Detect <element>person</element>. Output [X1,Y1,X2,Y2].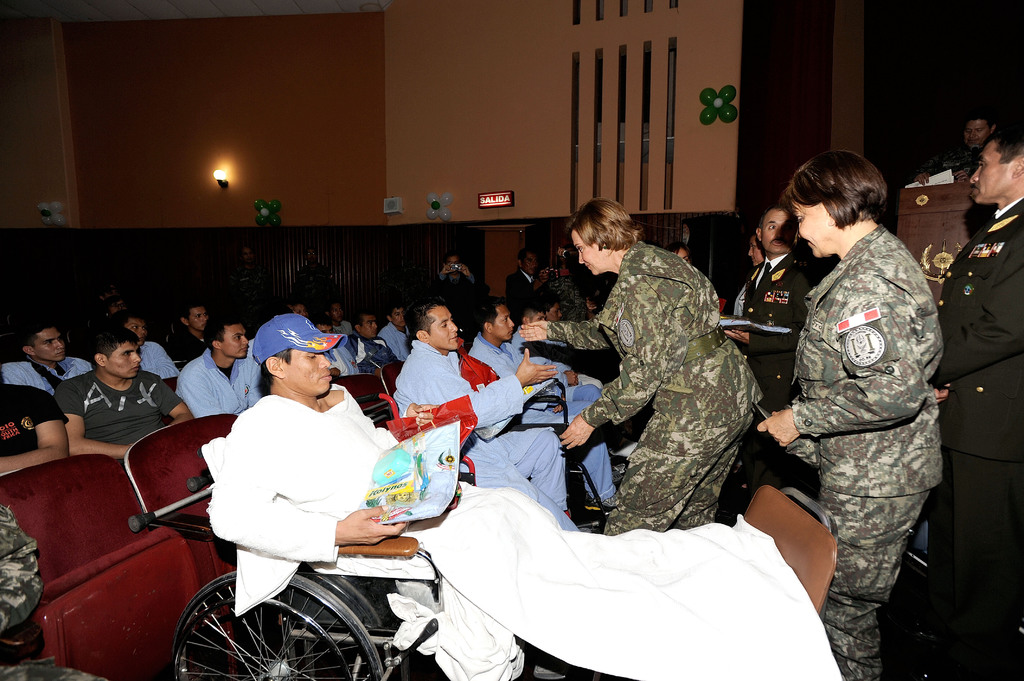
[927,116,1023,680].
